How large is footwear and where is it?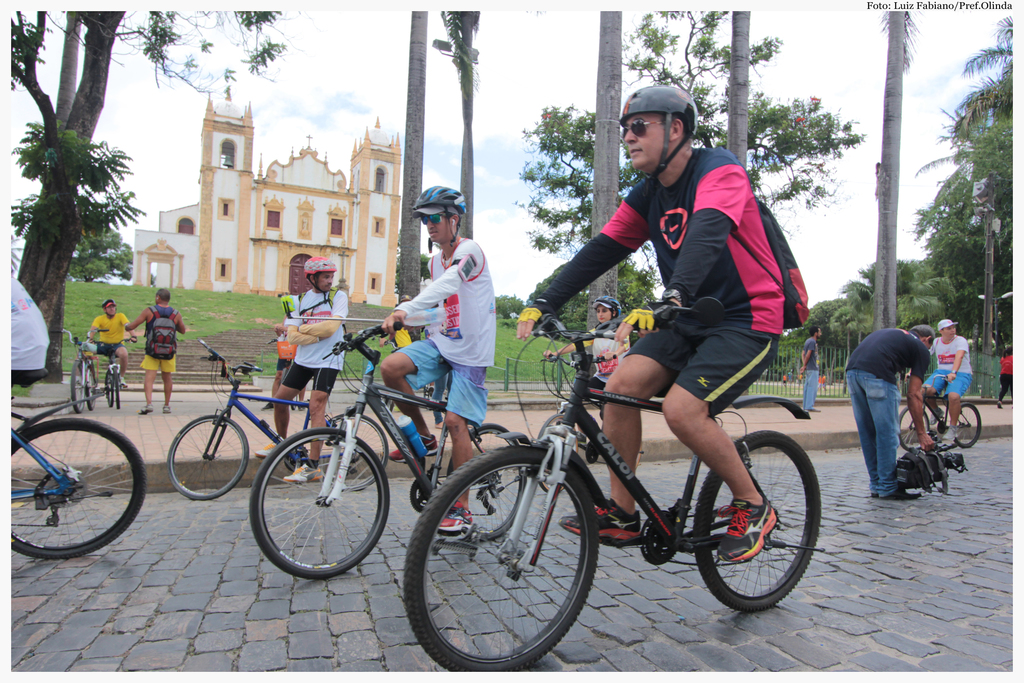
Bounding box: (142, 403, 155, 415).
